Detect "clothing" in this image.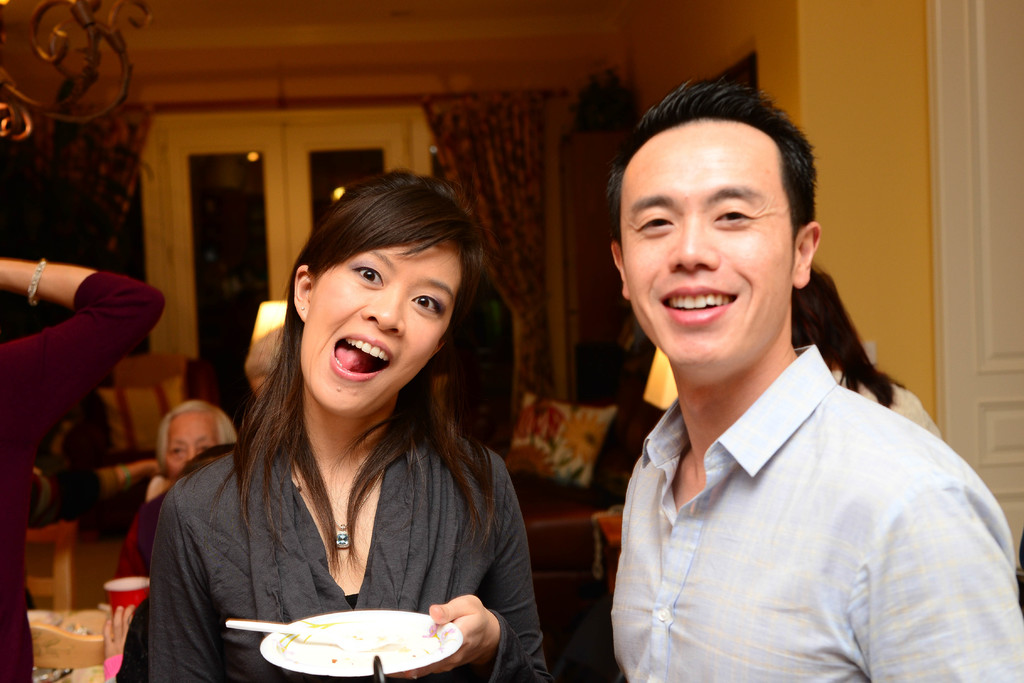
Detection: bbox=[0, 267, 168, 682].
